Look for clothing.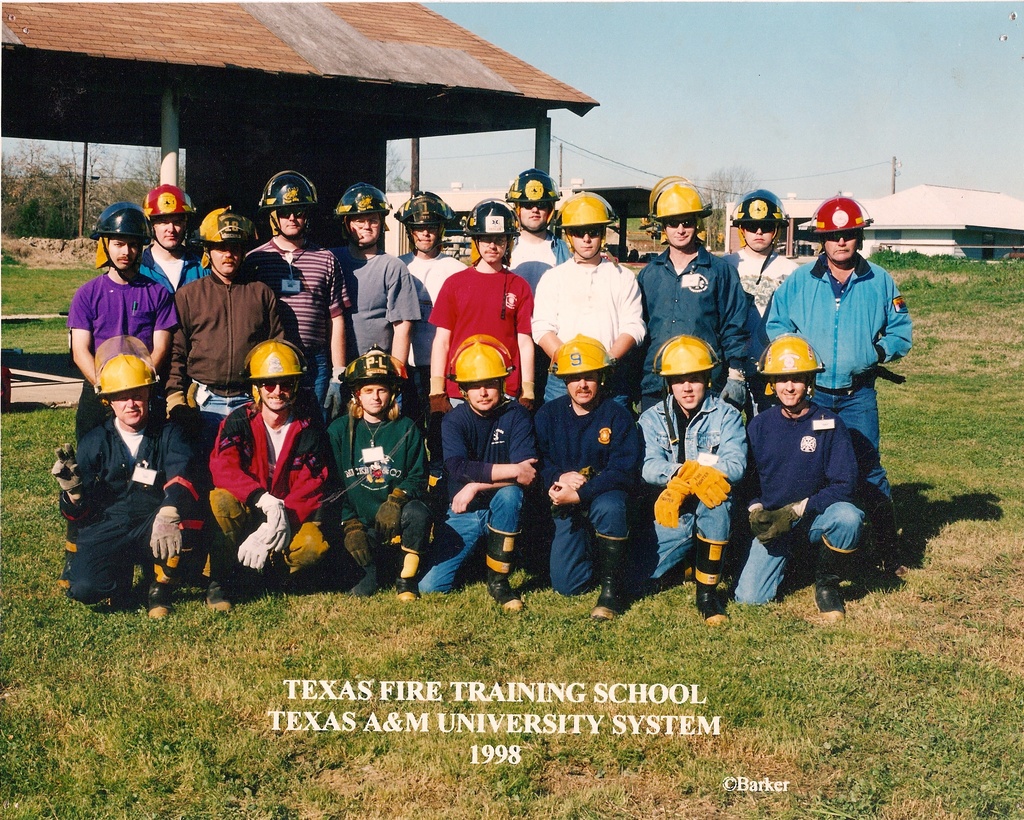
Found: (67,272,177,455).
